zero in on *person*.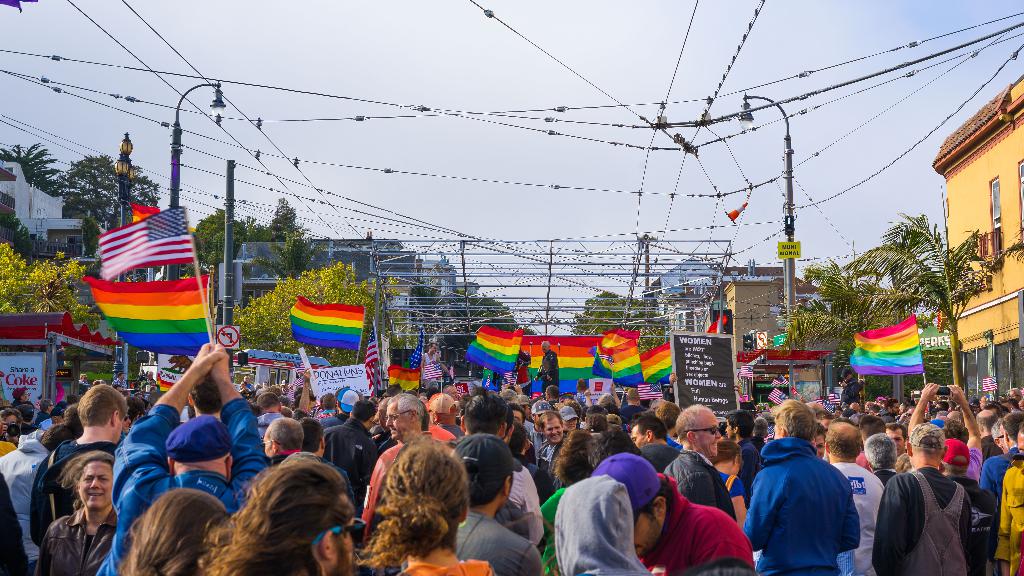
Zeroed in: (25,456,121,575).
